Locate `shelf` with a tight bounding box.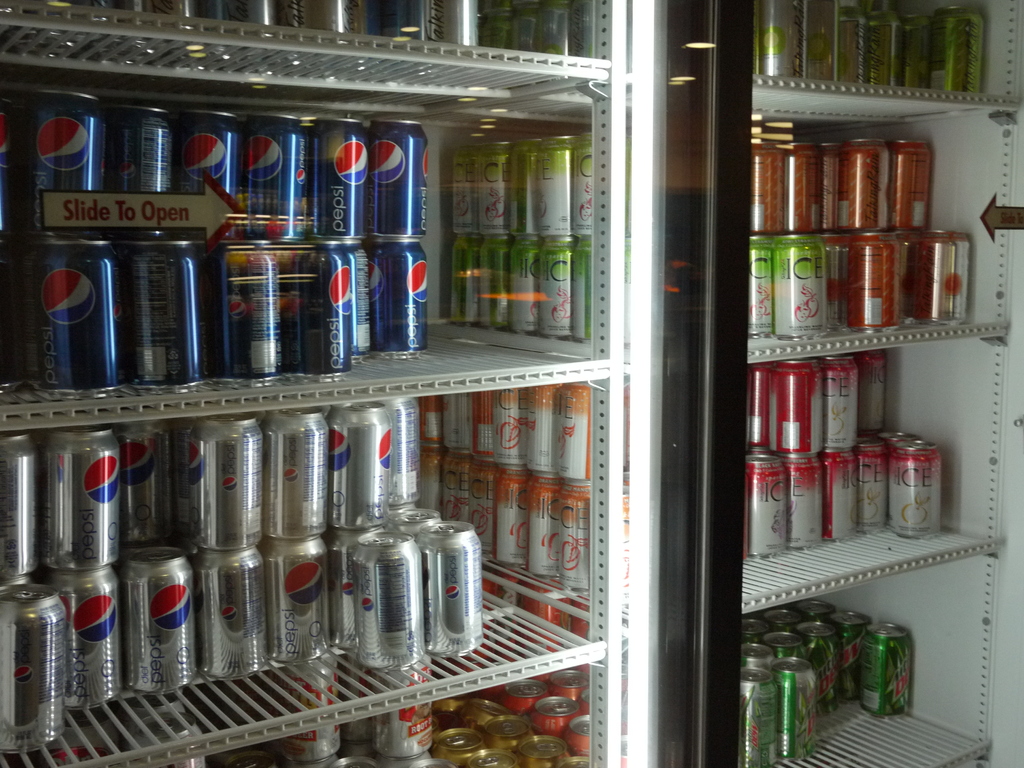
left=156, top=647, right=606, bottom=767.
